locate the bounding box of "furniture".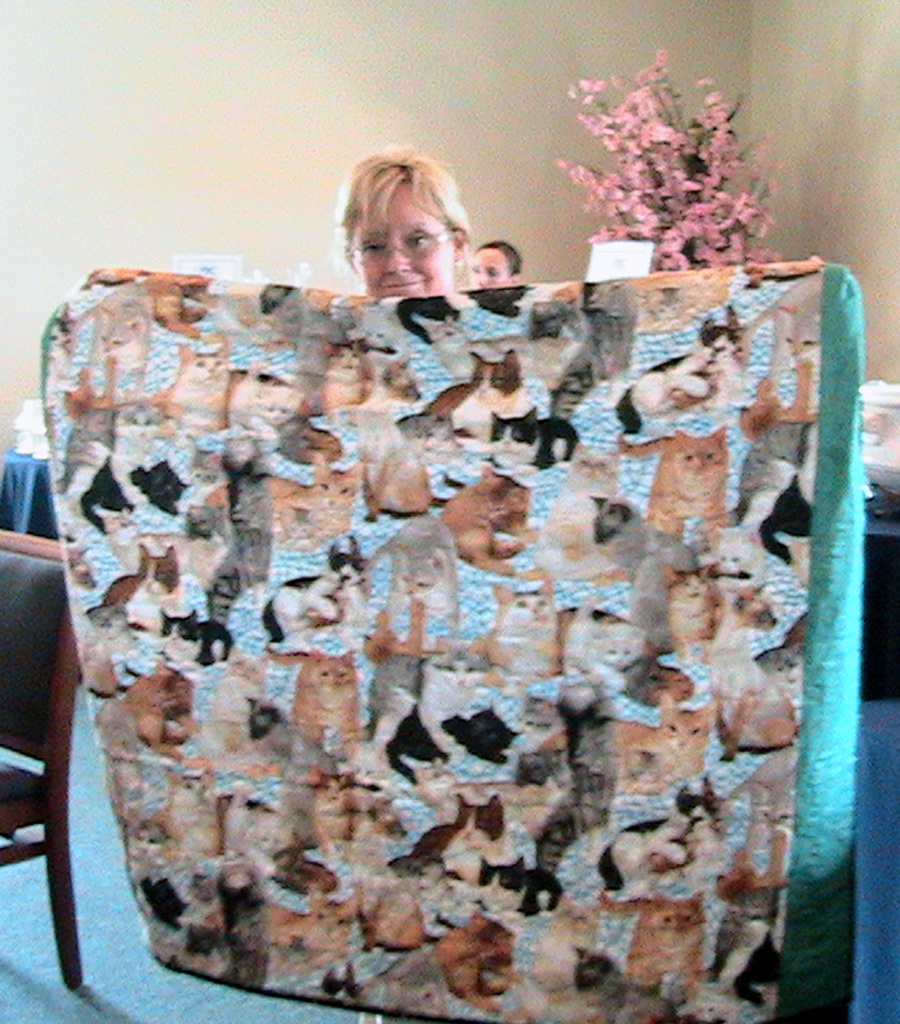
Bounding box: <region>0, 452, 59, 538</region>.
